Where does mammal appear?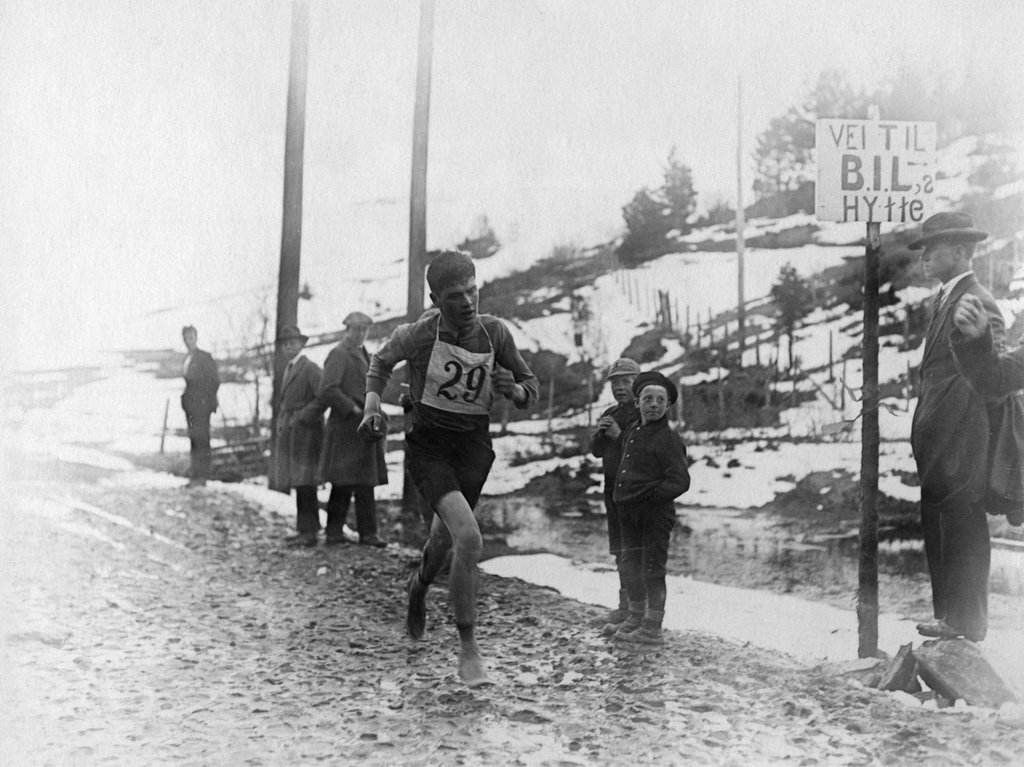
Appears at pyautogui.locateOnScreen(380, 278, 525, 668).
